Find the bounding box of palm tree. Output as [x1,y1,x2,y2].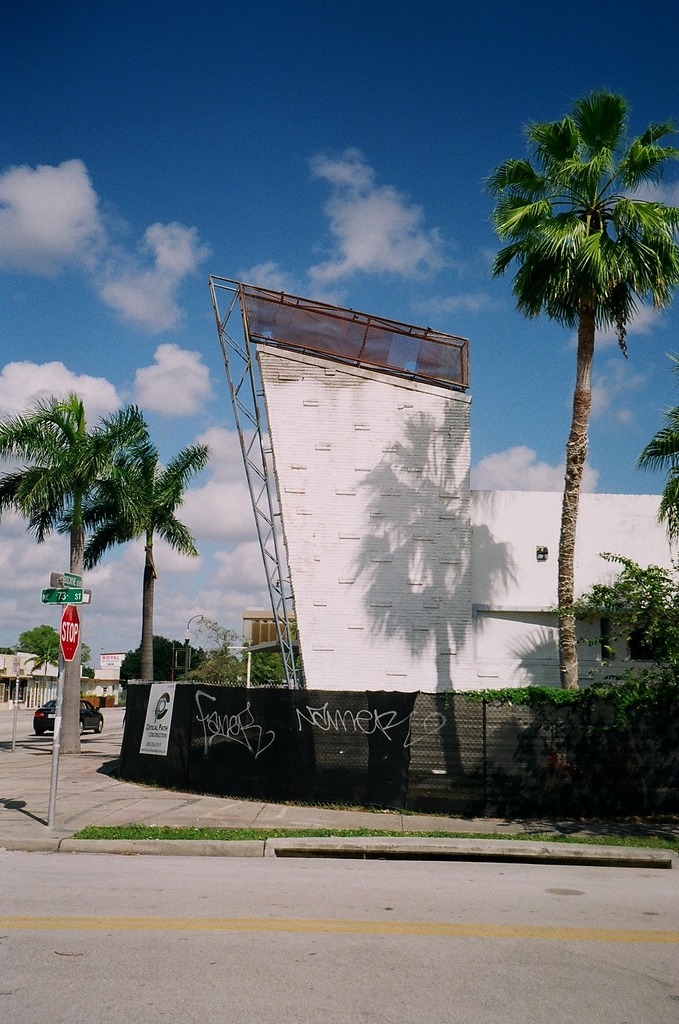
[99,430,198,717].
